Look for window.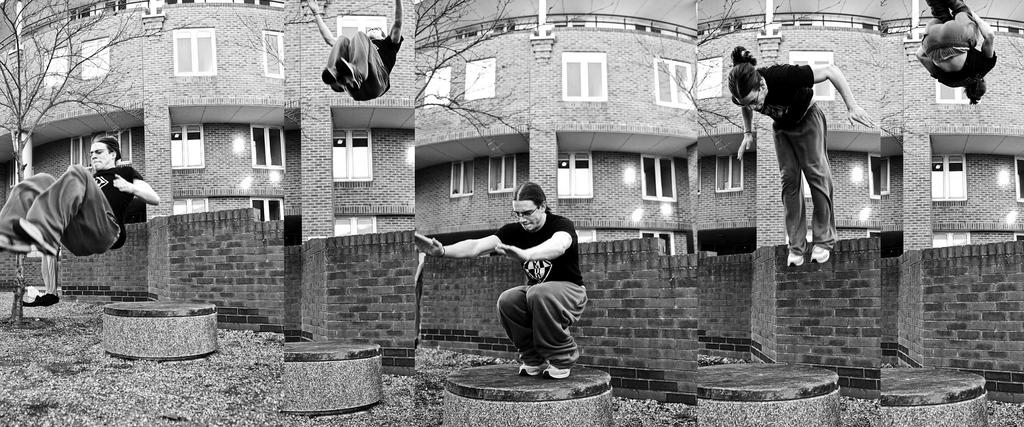
Found: 488:151:516:197.
